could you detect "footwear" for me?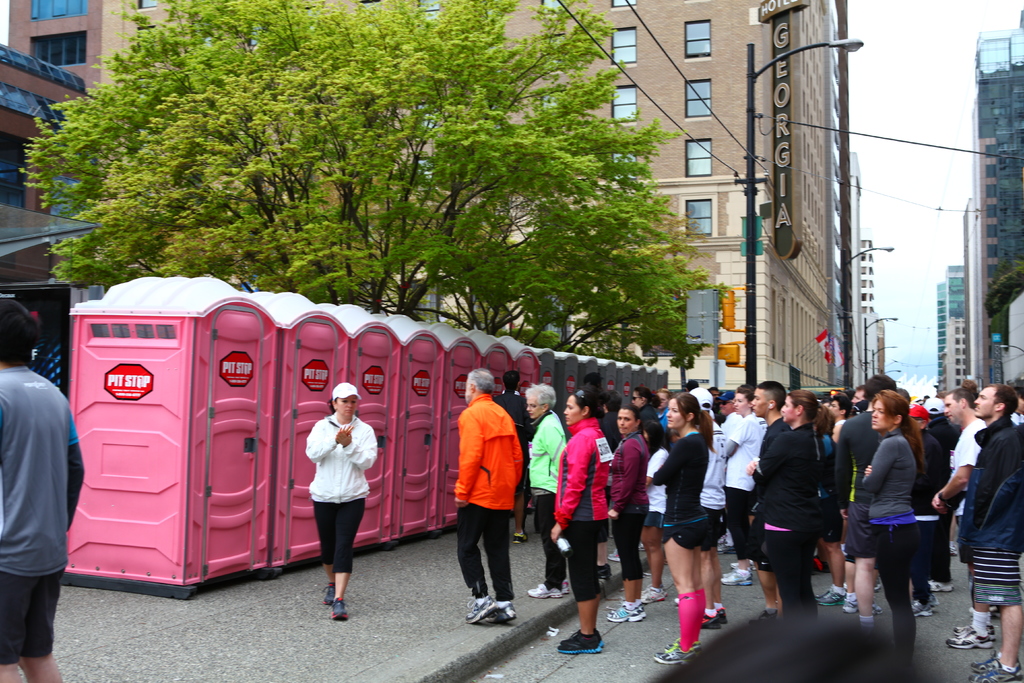
Detection result: <region>906, 604, 924, 618</region>.
